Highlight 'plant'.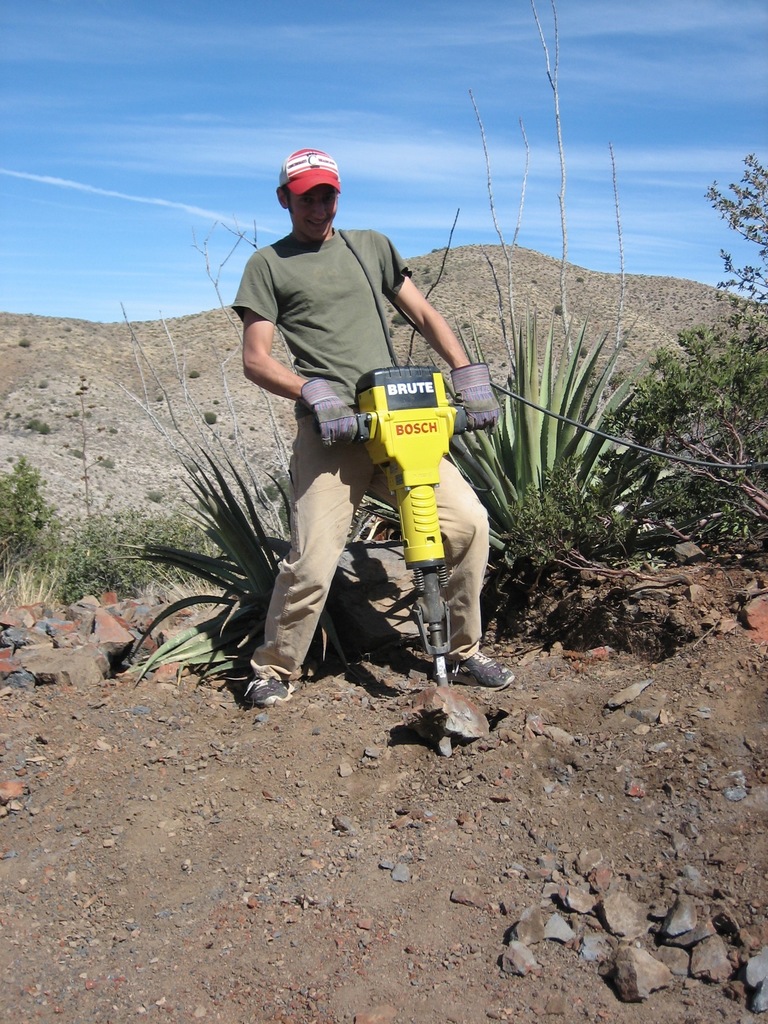
Highlighted region: x1=611 y1=148 x2=767 y2=570.
